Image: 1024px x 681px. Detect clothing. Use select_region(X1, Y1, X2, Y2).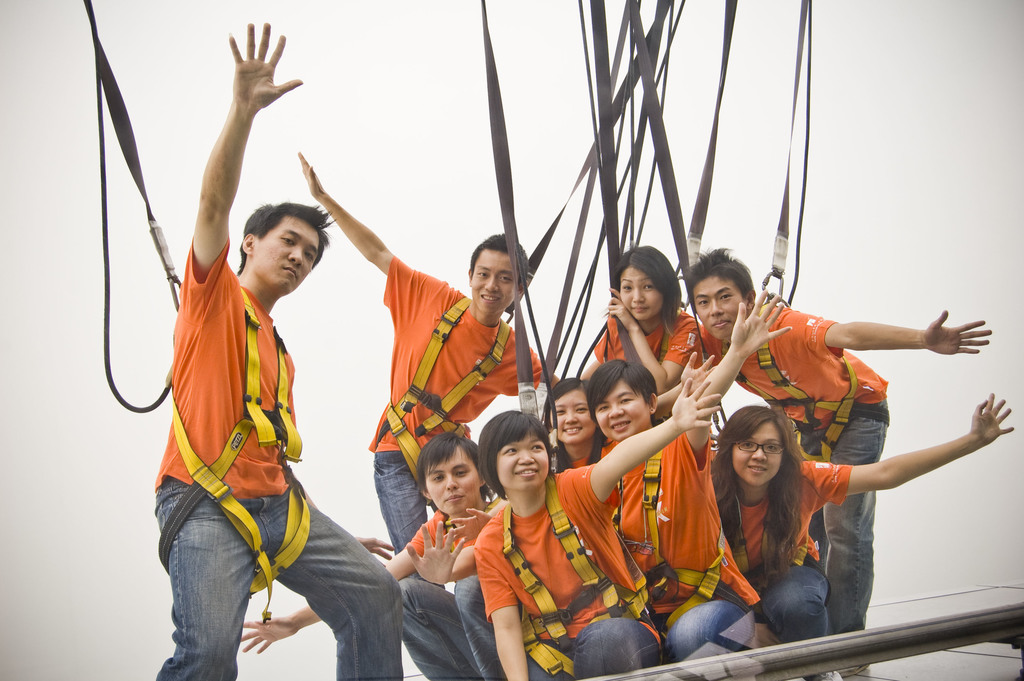
select_region(707, 439, 871, 642).
